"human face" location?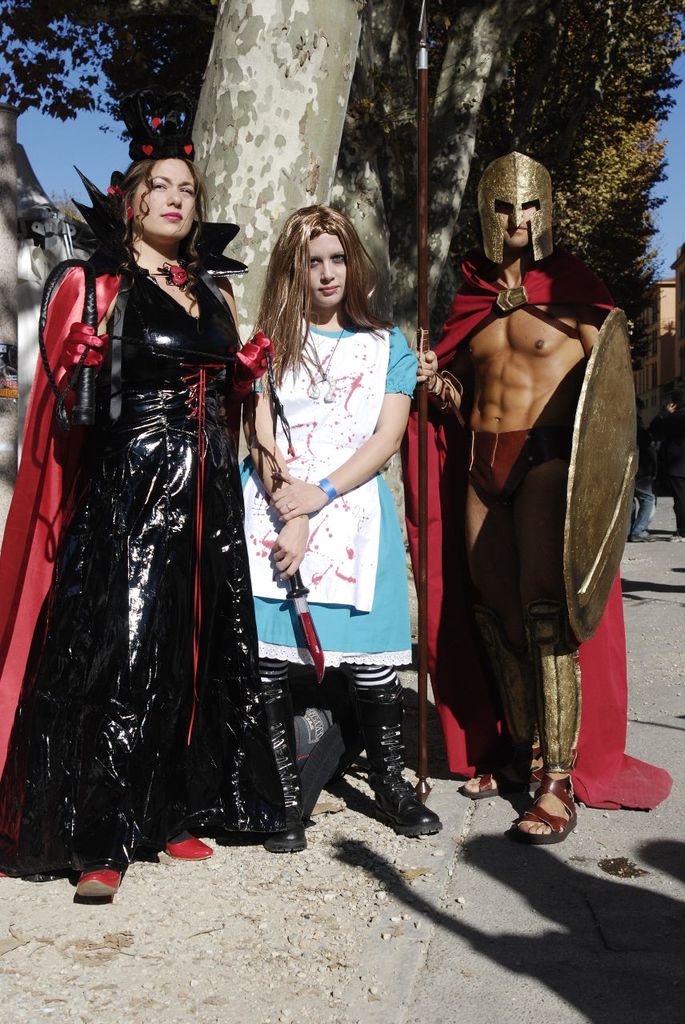
rect(310, 230, 346, 309)
